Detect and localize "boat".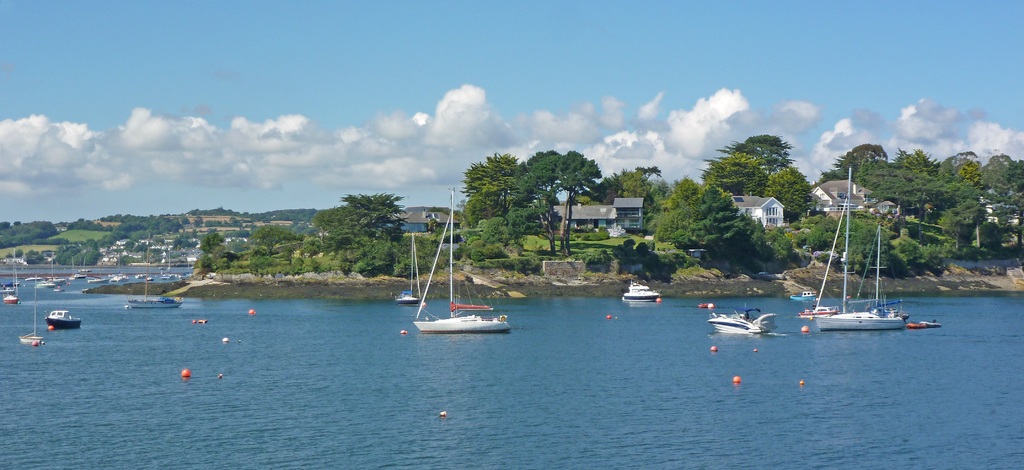
Localized at detection(708, 312, 787, 340).
